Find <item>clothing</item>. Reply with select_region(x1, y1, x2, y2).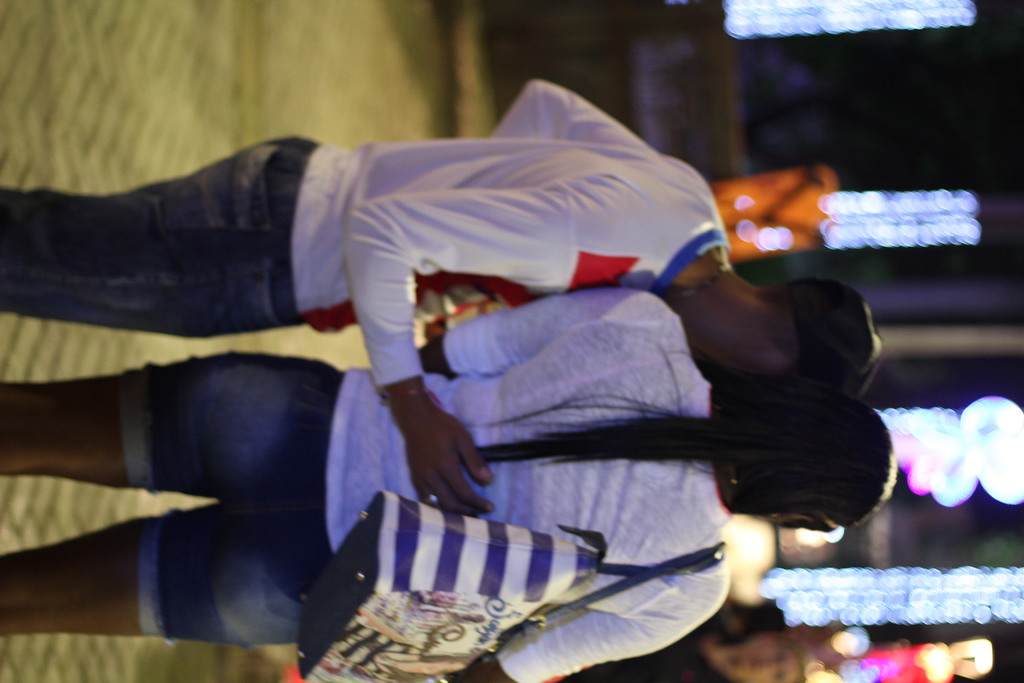
select_region(0, 73, 729, 397).
